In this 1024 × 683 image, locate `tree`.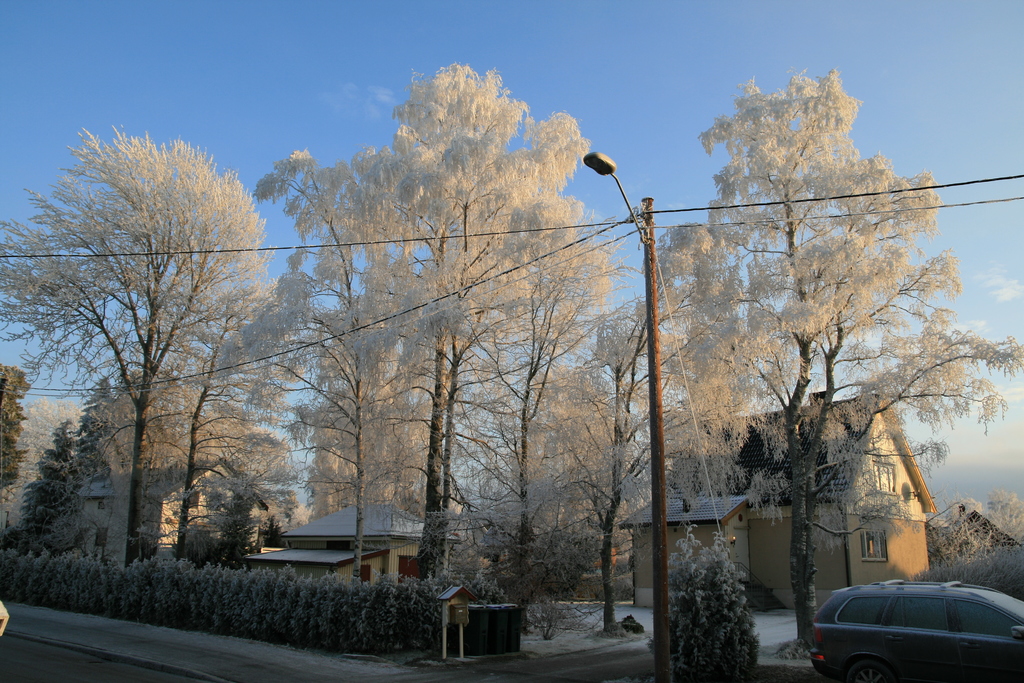
Bounding box: locate(419, 238, 641, 639).
